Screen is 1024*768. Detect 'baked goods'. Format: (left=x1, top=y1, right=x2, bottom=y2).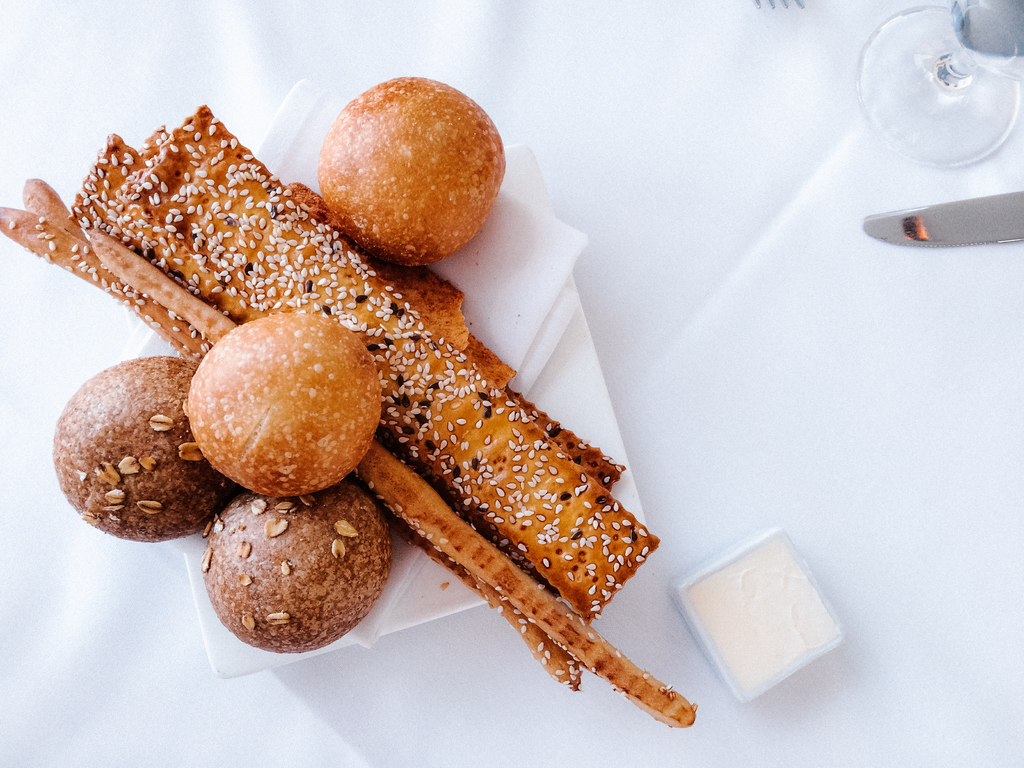
(left=50, top=357, right=228, bottom=542).
